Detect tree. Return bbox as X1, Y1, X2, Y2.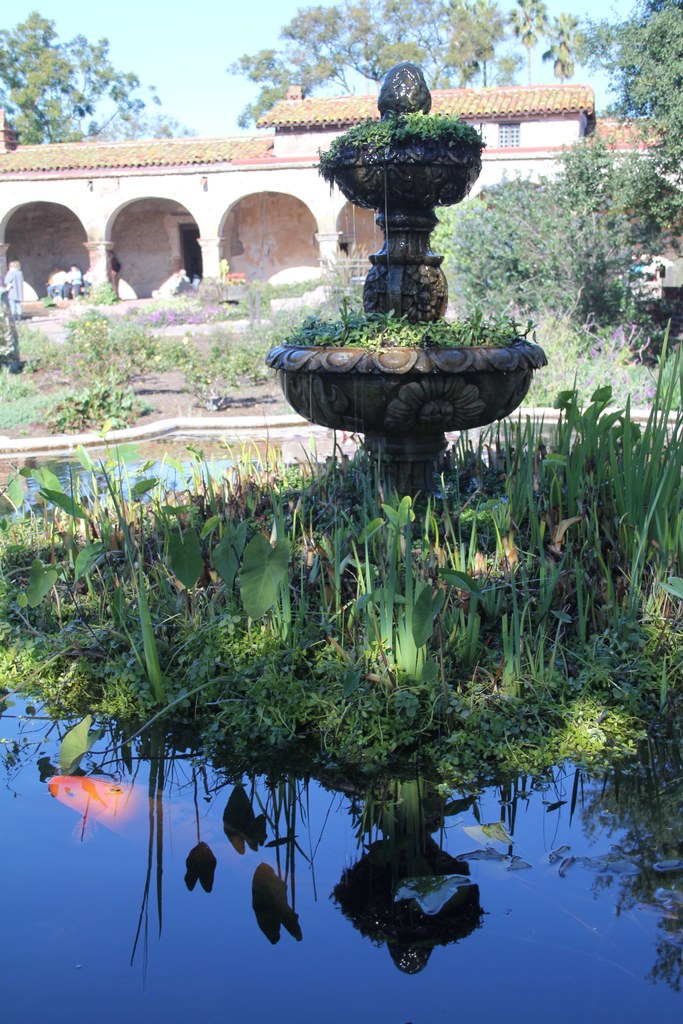
572, 4, 682, 335.
